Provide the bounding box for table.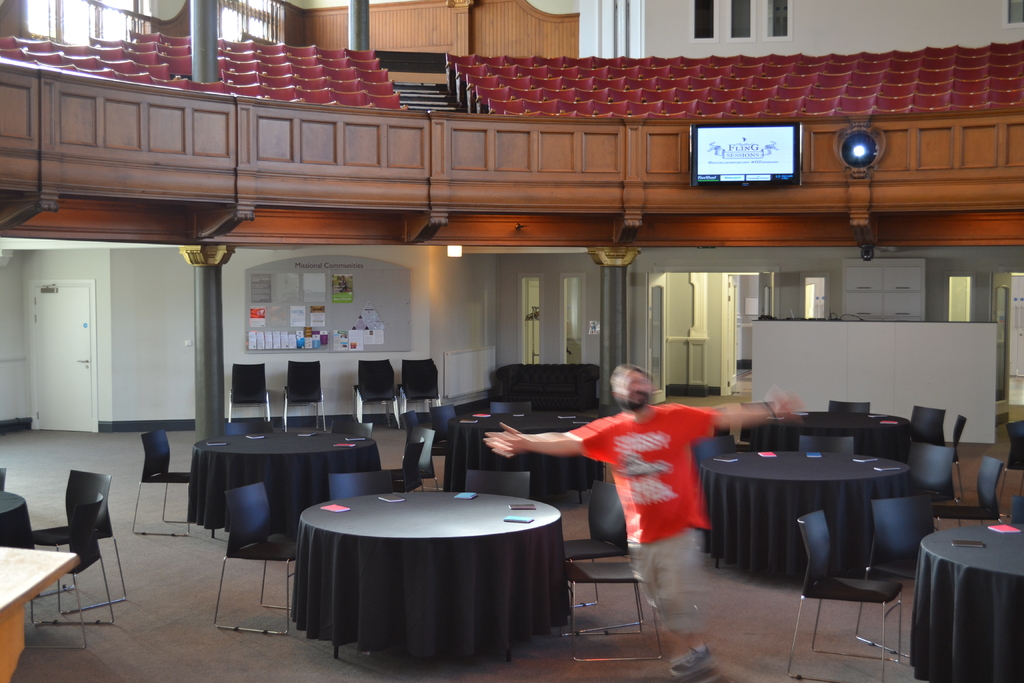
(447, 407, 599, 506).
